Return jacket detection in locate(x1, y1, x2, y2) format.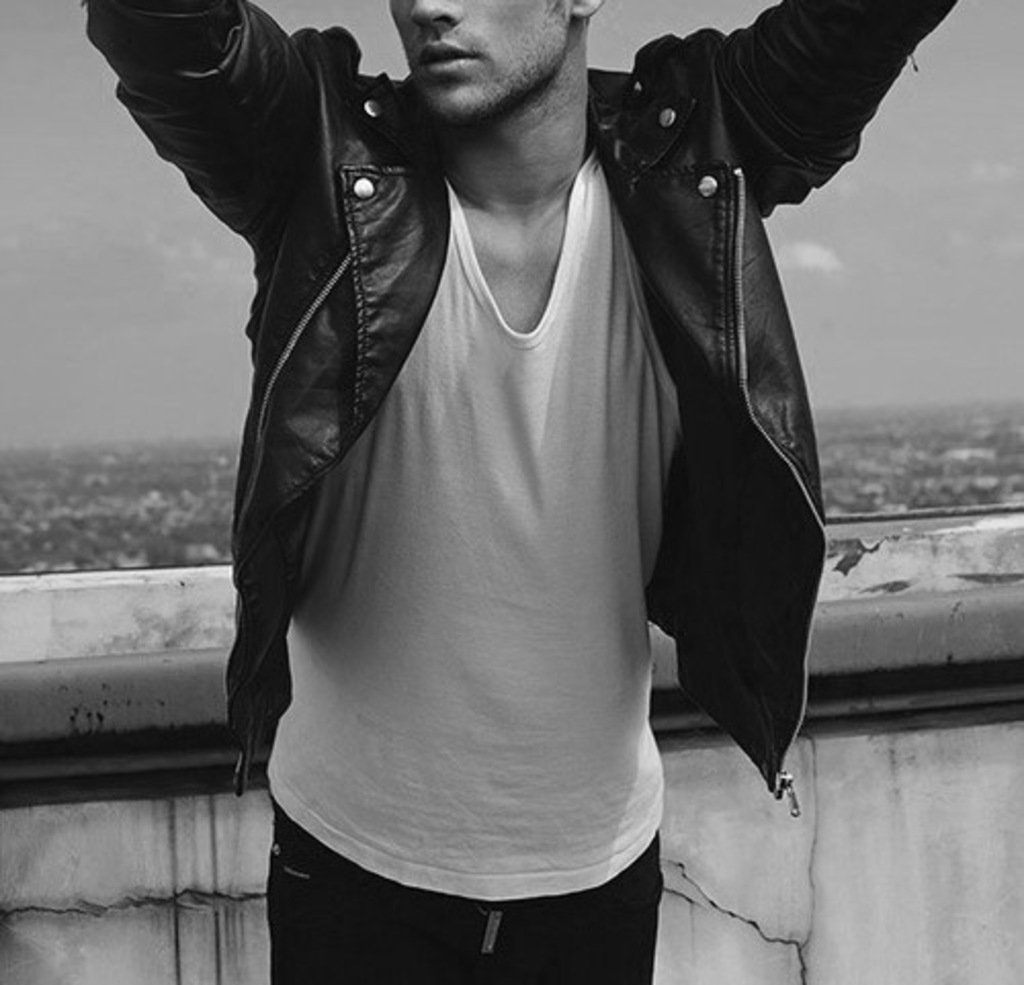
locate(119, 2, 809, 879).
